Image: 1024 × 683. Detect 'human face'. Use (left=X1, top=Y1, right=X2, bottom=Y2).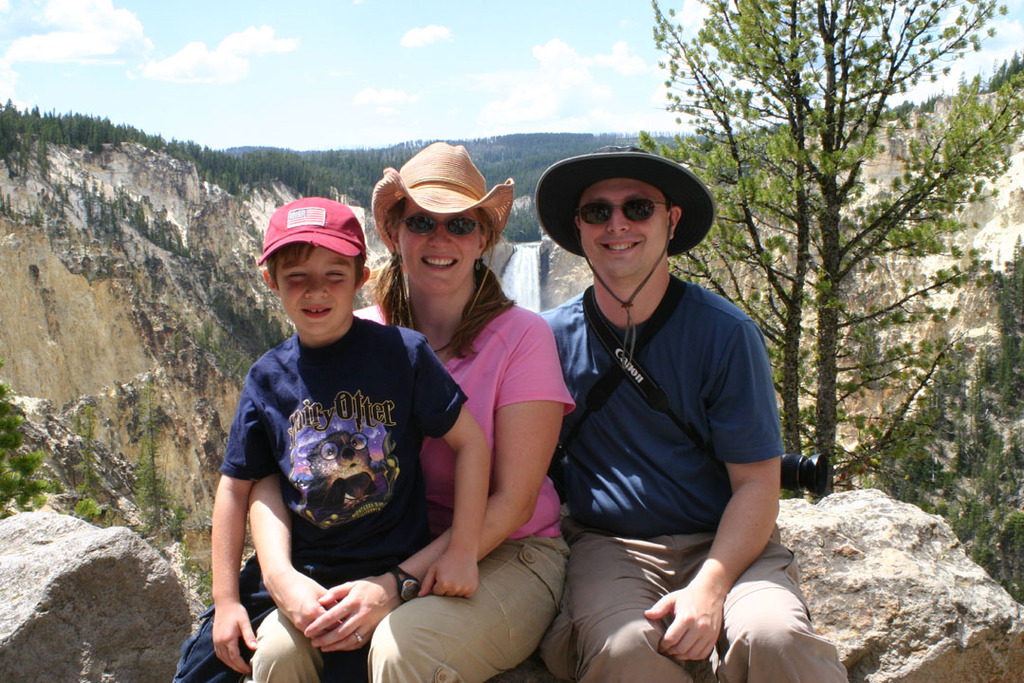
(left=396, top=194, right=482, bottom=299).
